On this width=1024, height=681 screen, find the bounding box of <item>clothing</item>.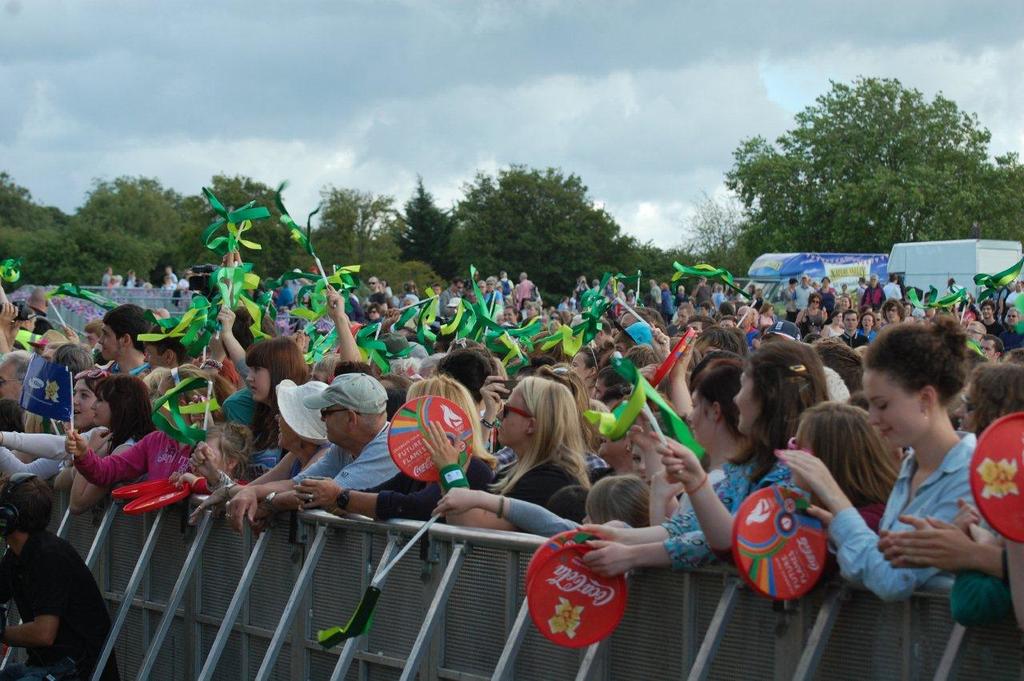
Bounding box: detection(0, 543, 123, 677).
